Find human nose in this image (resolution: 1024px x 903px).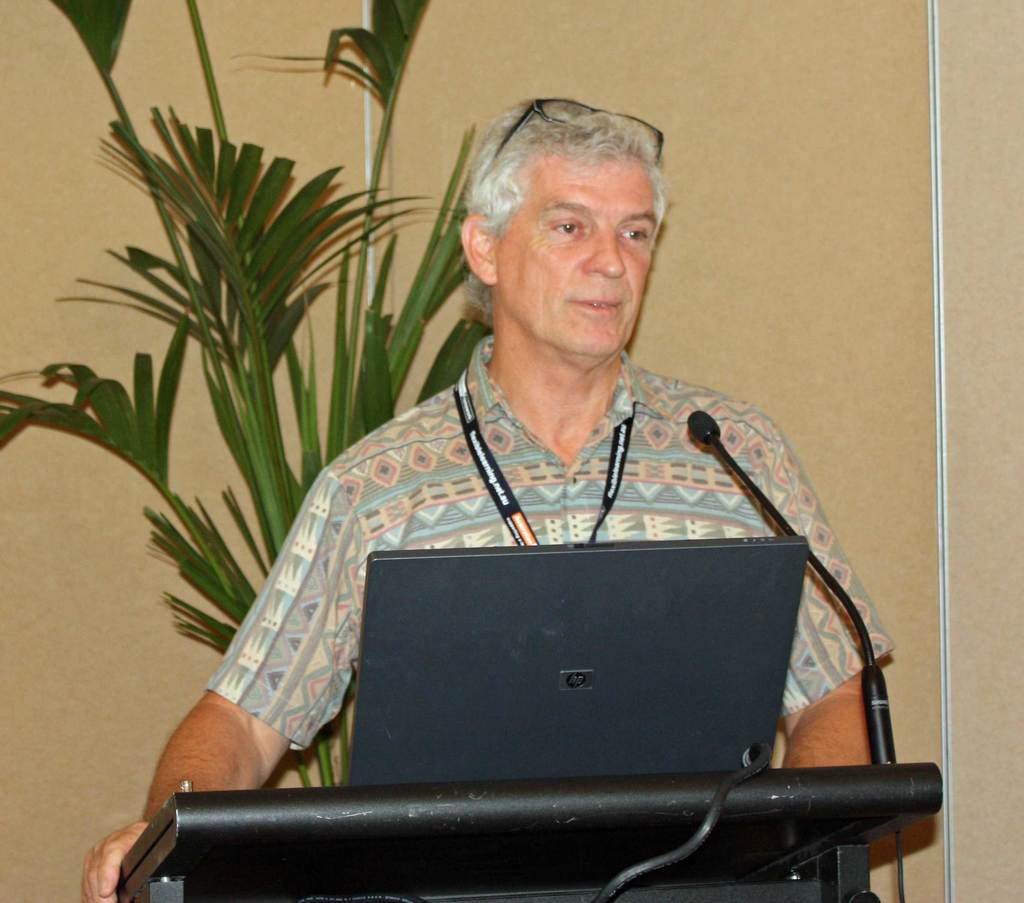
[577,239,623,279].
